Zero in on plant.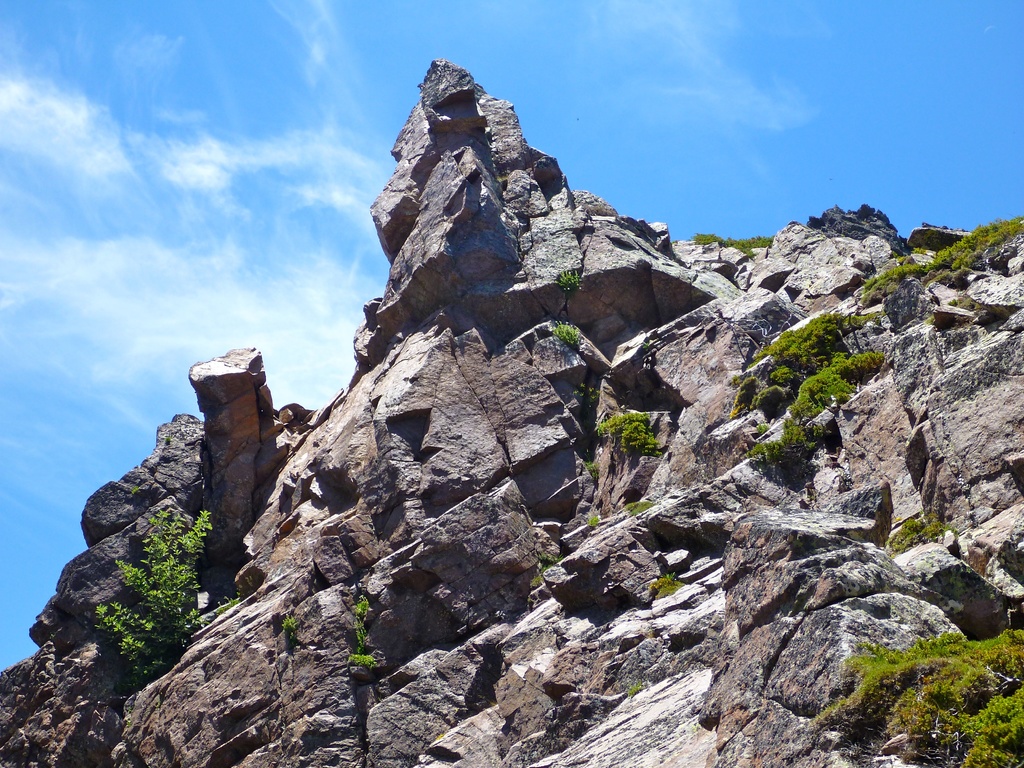
Zeroed in: box(698, 234, 774, 264).
